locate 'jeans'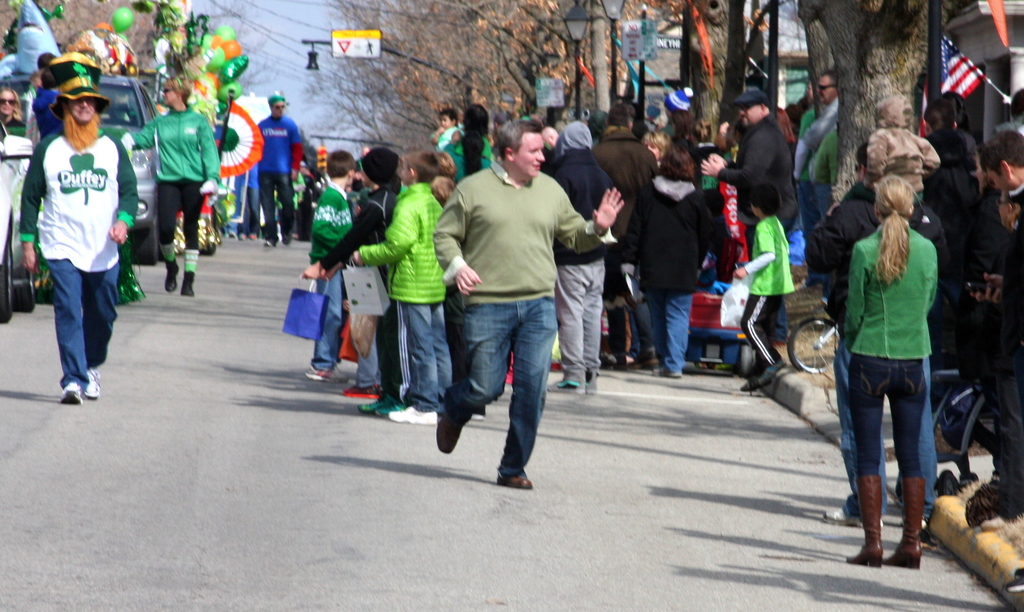
l=829, t=341, r=934, b=513
